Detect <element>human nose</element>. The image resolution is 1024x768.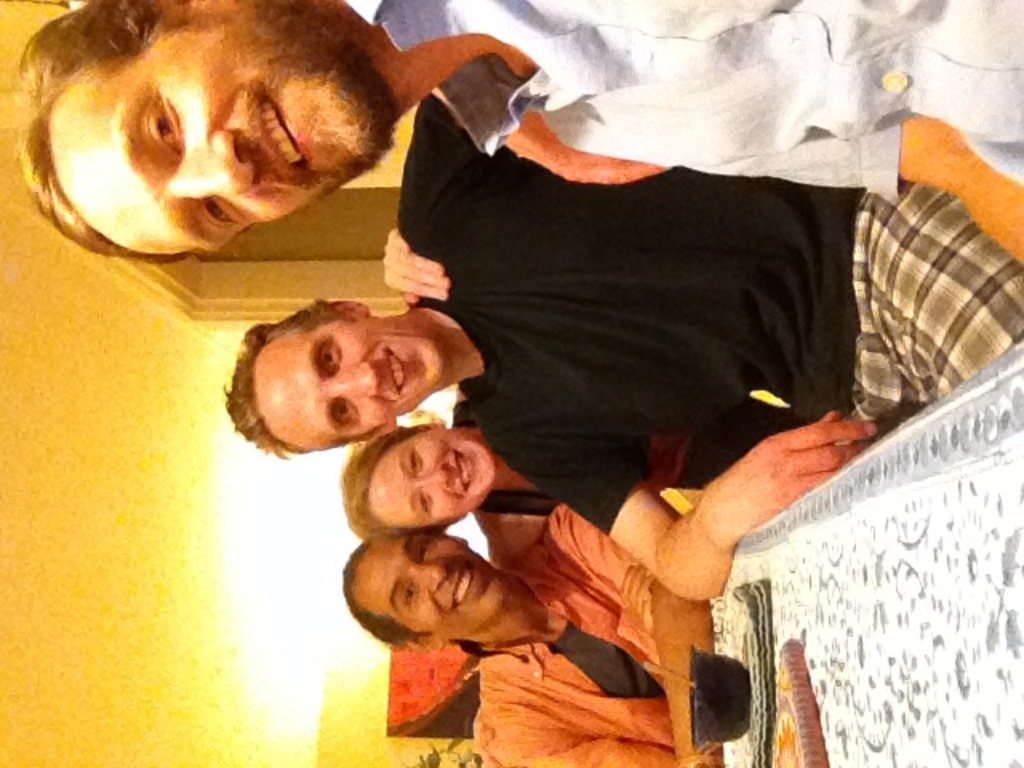
x1=416, y1=560, x2=448, y2=594.
